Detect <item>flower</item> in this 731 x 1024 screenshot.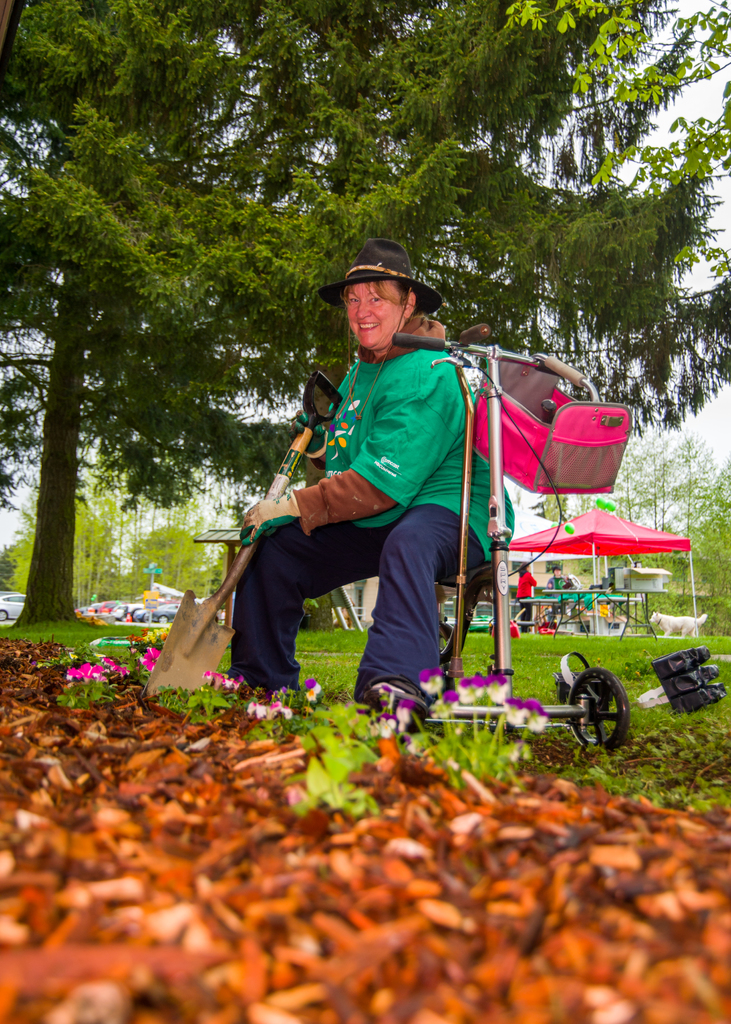
Detection: BBox(303, 676, 320, 706).
